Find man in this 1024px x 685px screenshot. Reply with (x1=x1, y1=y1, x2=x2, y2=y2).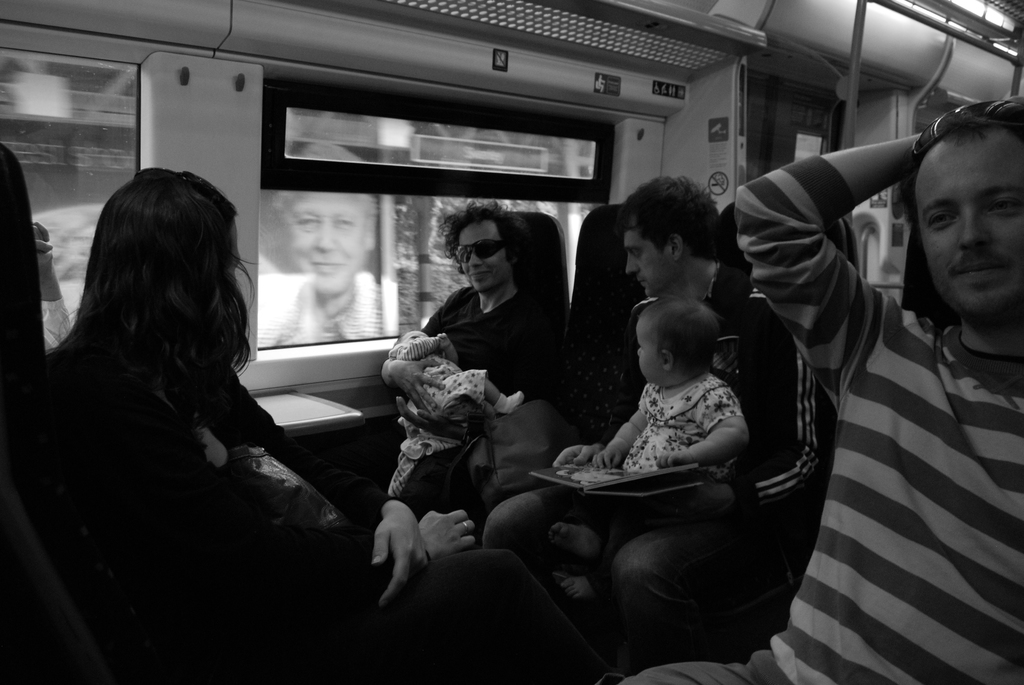
(x1=380, y1=207, x2=582, y2=523).
